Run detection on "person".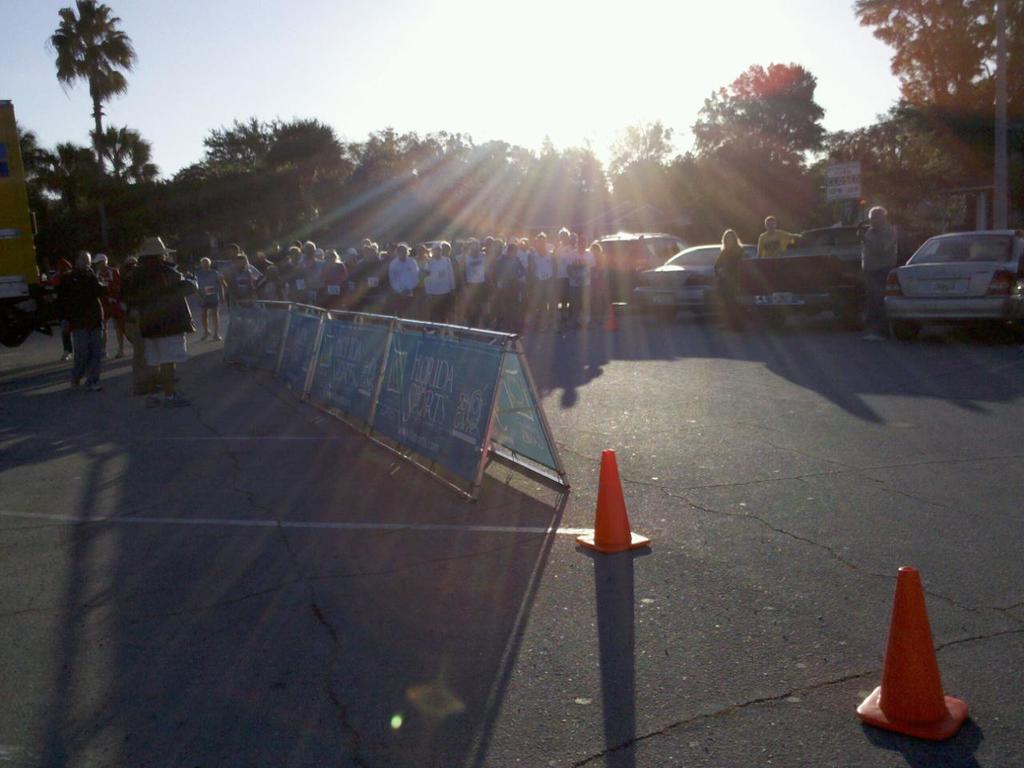
Result: 39, 234, 199, 412.
